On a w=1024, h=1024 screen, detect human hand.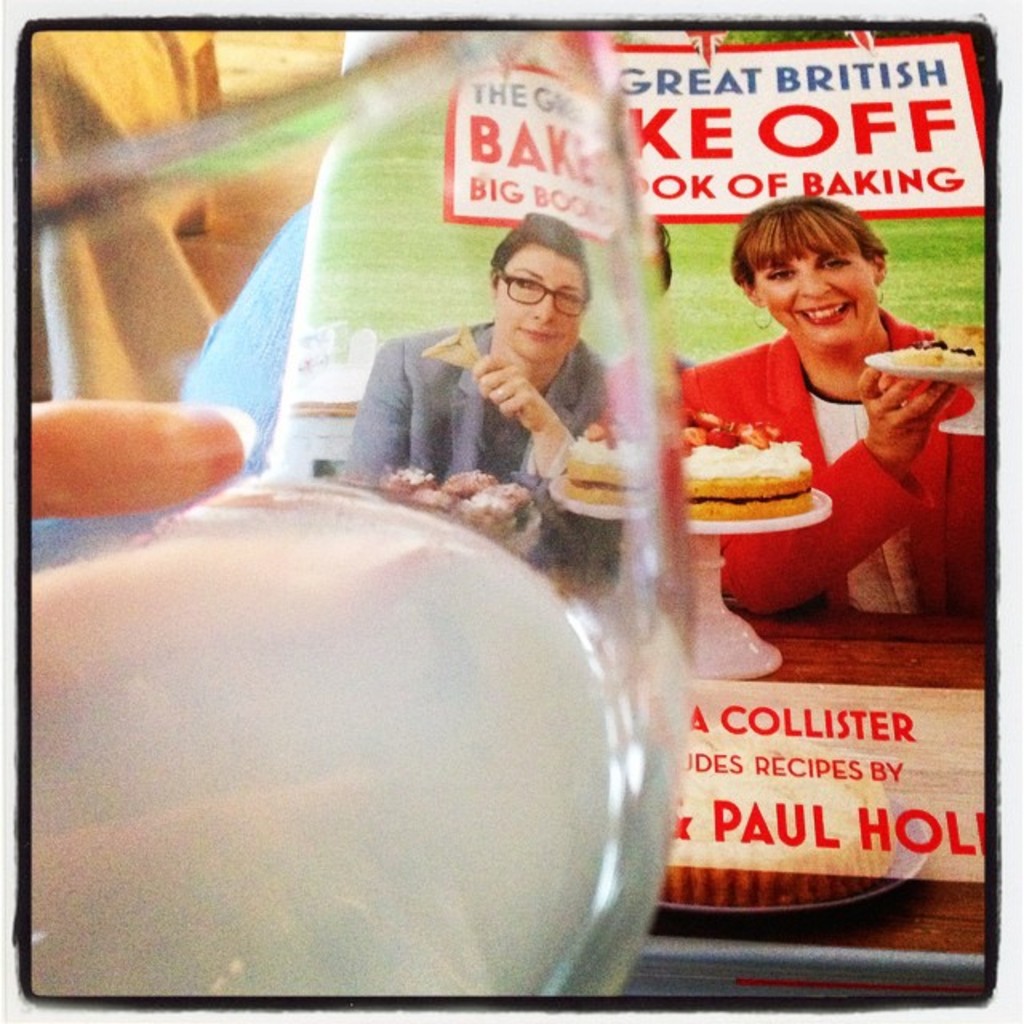
472 354 555 434.
